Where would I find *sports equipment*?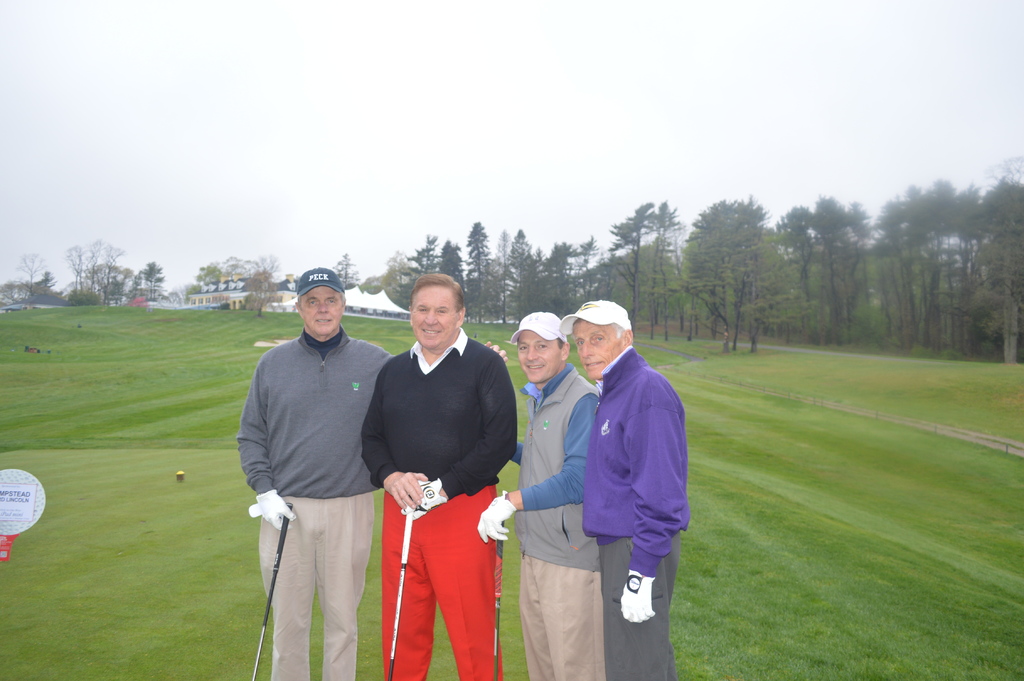
At <region>248, 488, 296, 531</region>.
